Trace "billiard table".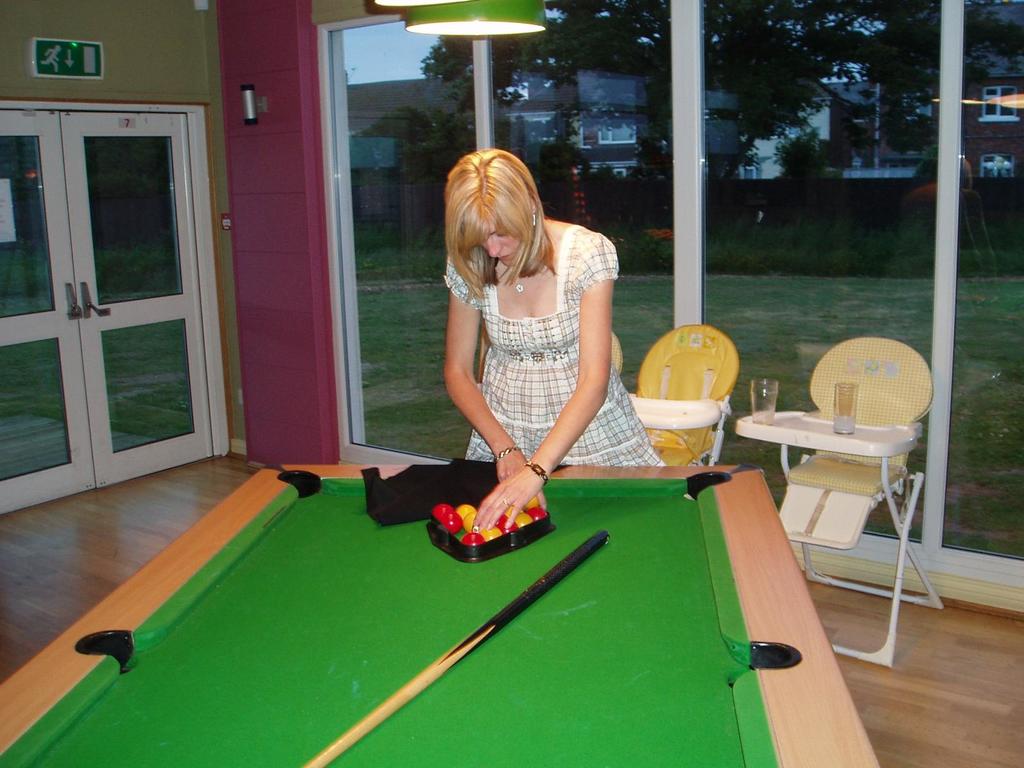
Traced to bbox(0, 464, 877, 767).
